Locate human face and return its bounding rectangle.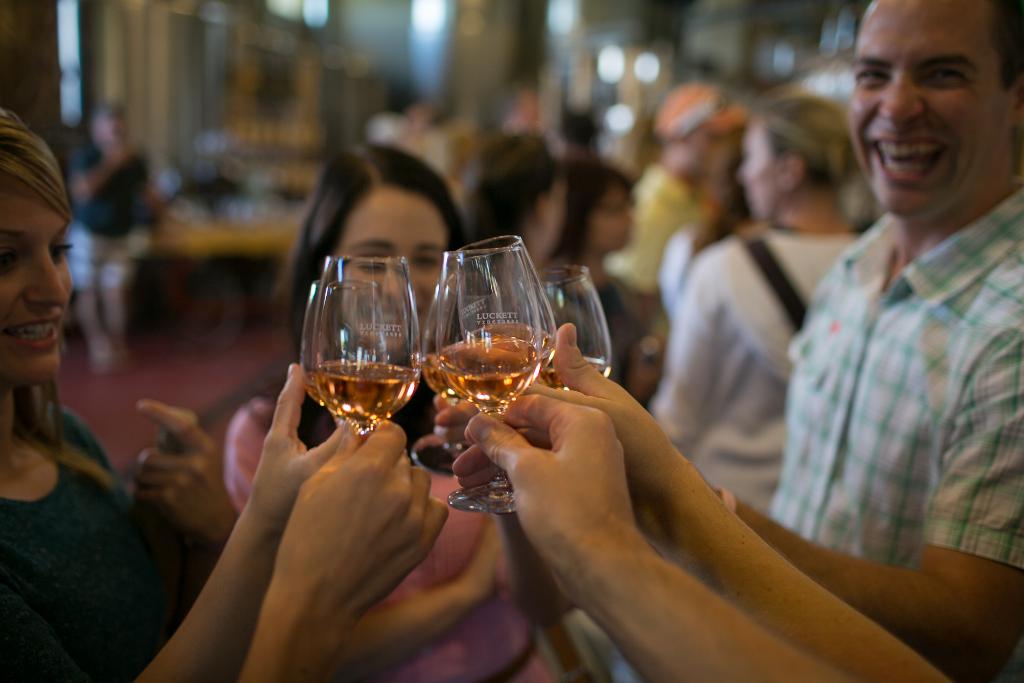
box=[333, 185, 467, 352].
